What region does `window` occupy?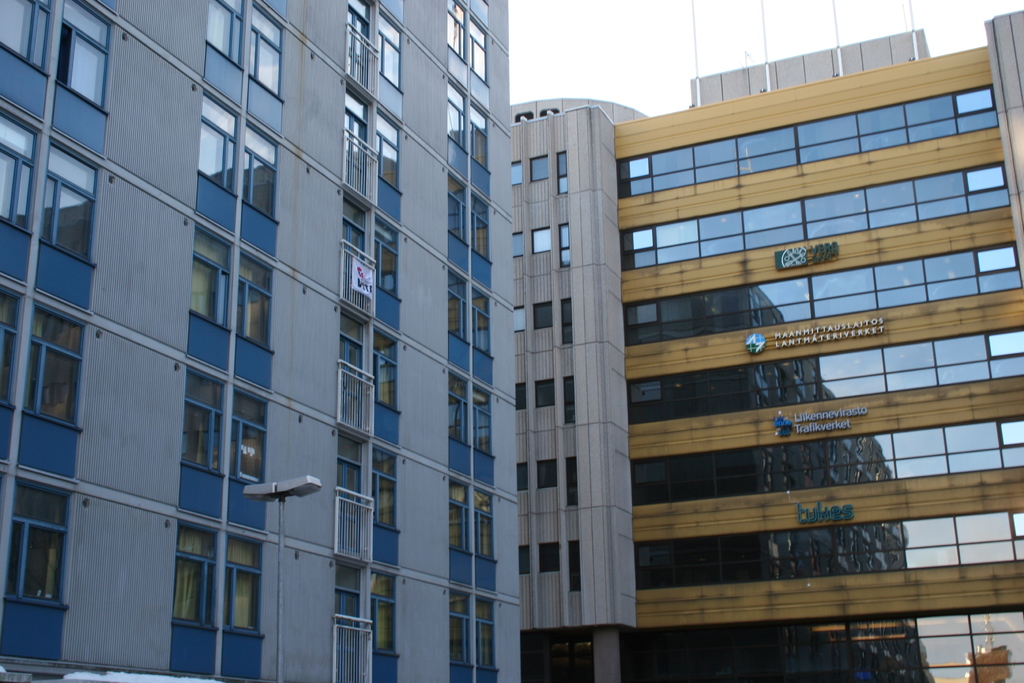
{"left": 194, "top": 228, "right": 273, "bottom": 357}.
